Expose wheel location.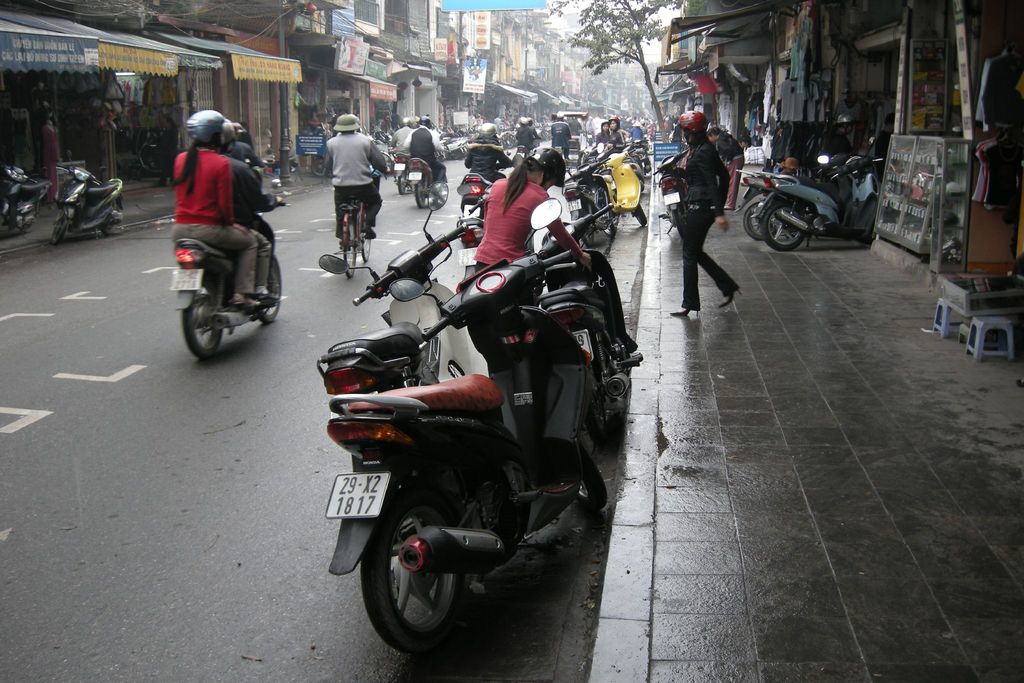
Exposed at {"left": 51, "top": 220, "right": 65, "bottom": 243}.
